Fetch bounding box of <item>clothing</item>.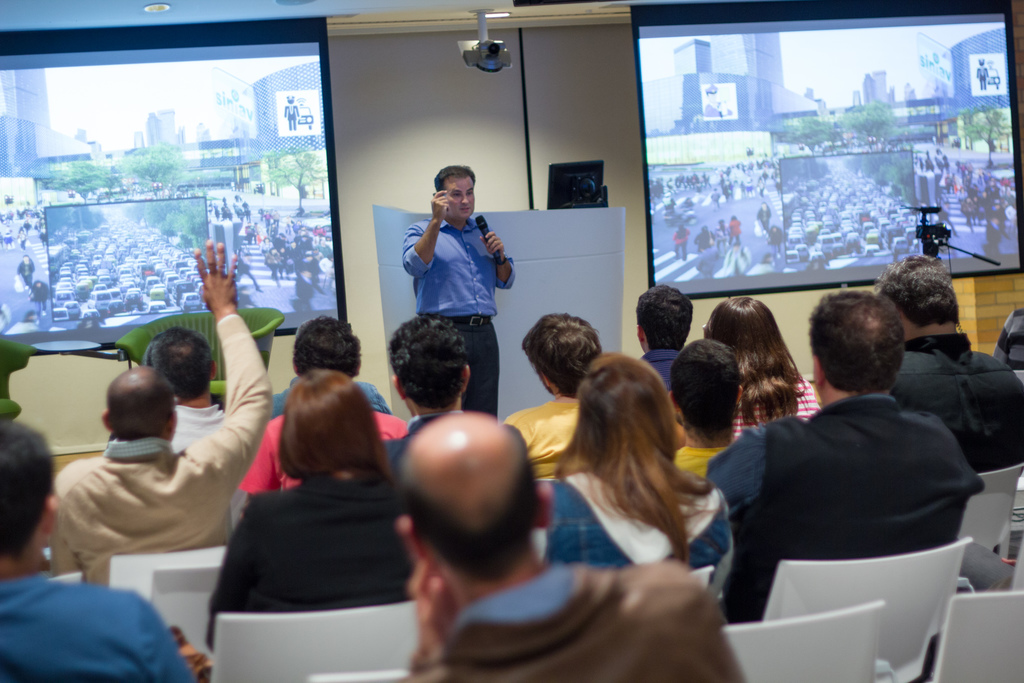
Bbox: <region>705, 352, 991, 632</region>.
